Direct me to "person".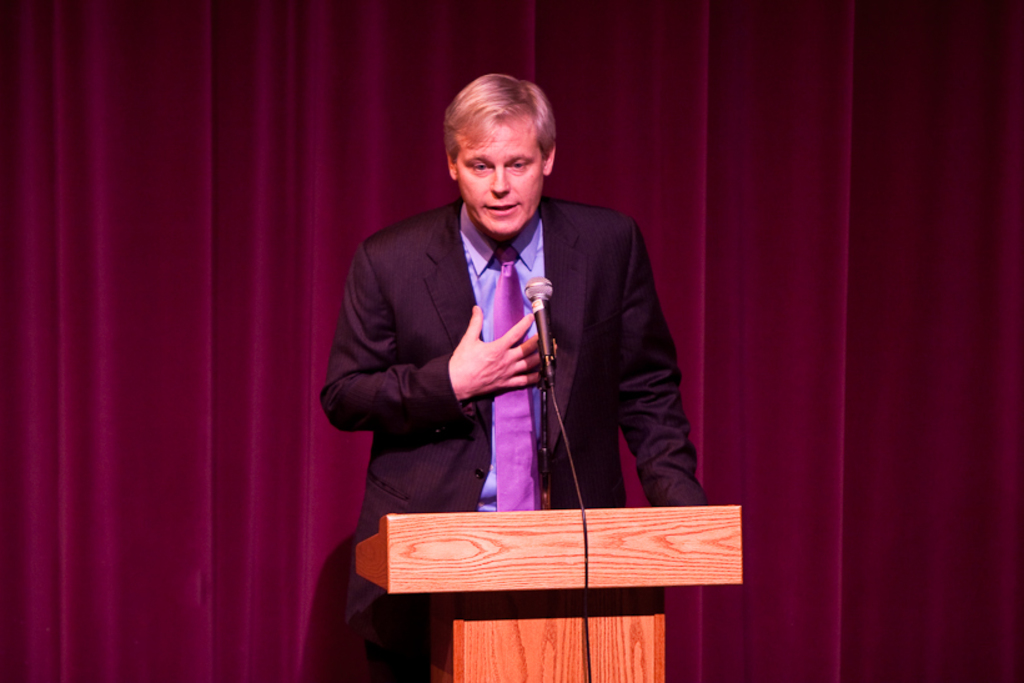
Direction: bbox(322, 66, 694, 649).
